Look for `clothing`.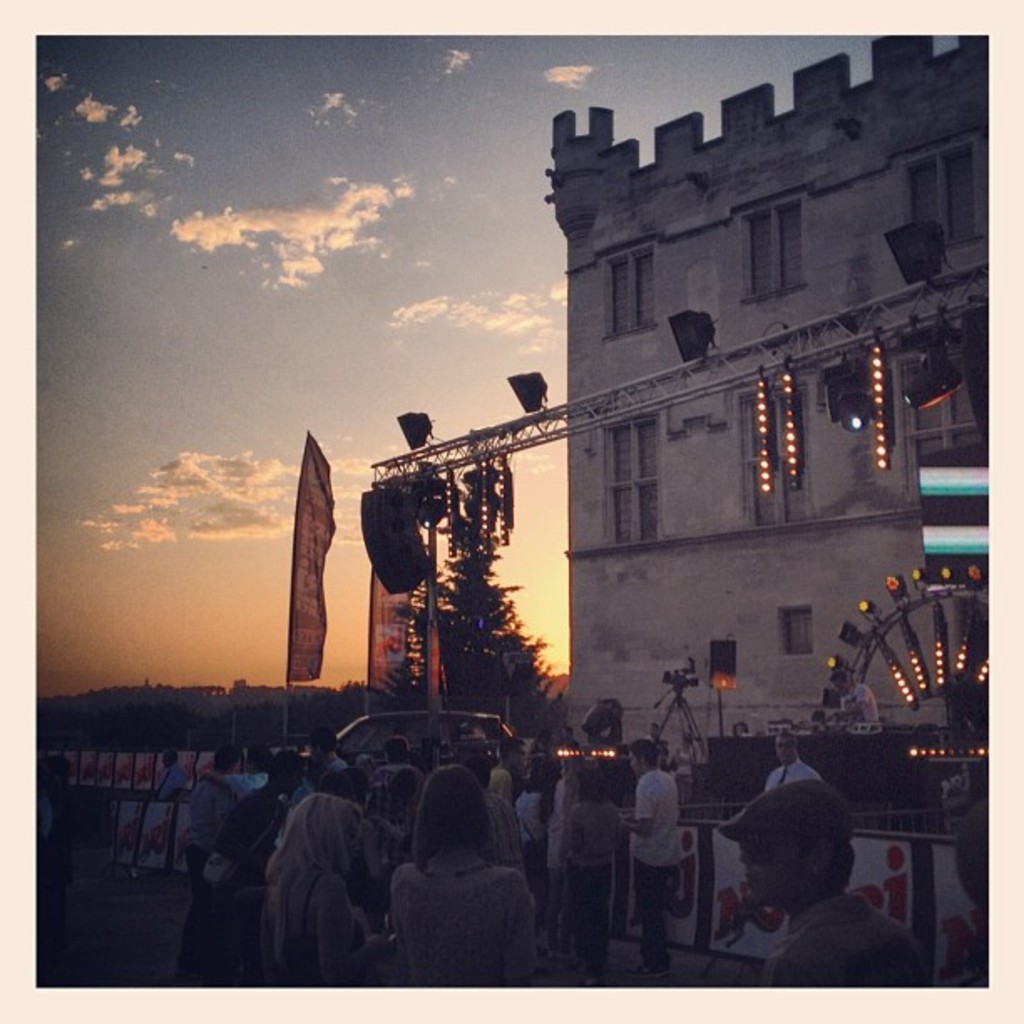
Found: l=627, t=760, r=679, b=977.
